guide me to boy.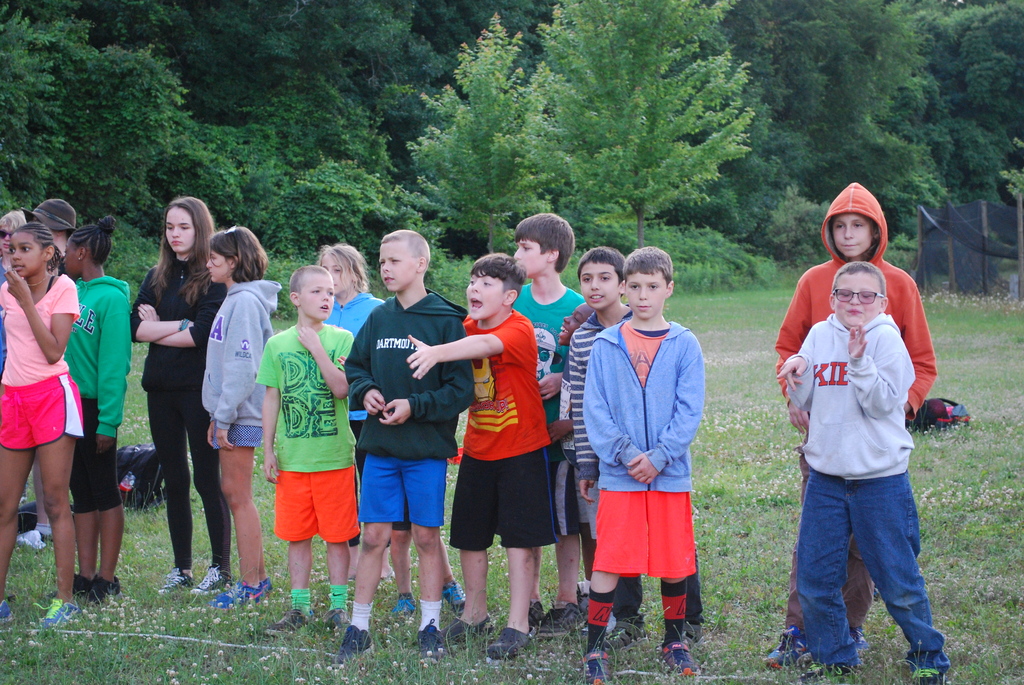
Guidance: pyautogui.locateOnScreen(226, 260, 365, 600).
